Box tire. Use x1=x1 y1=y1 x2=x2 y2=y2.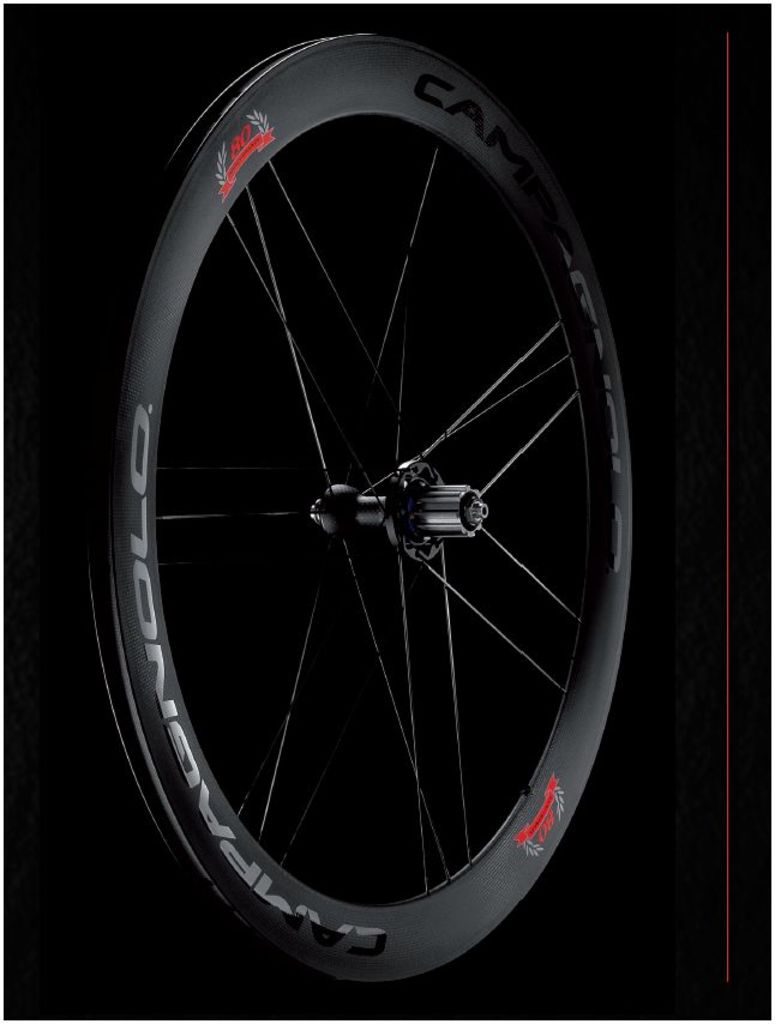
x1=80 y1=31 x2=631 y2=987.
